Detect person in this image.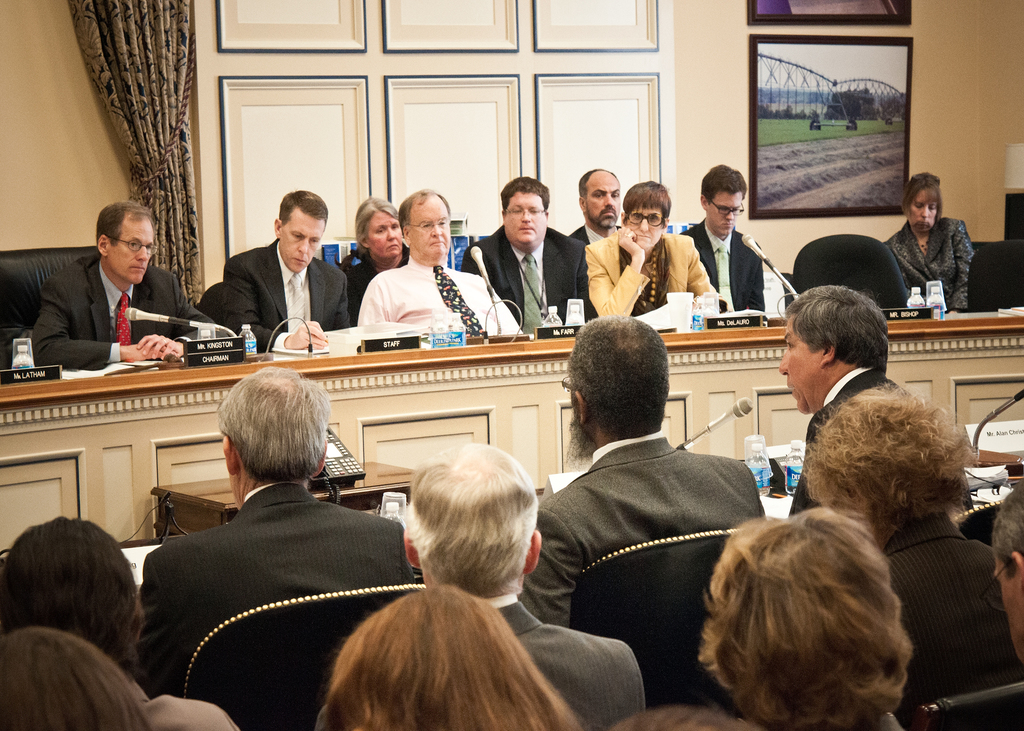
Detection: x1=403 y1=441 x2=638 y2=730.
